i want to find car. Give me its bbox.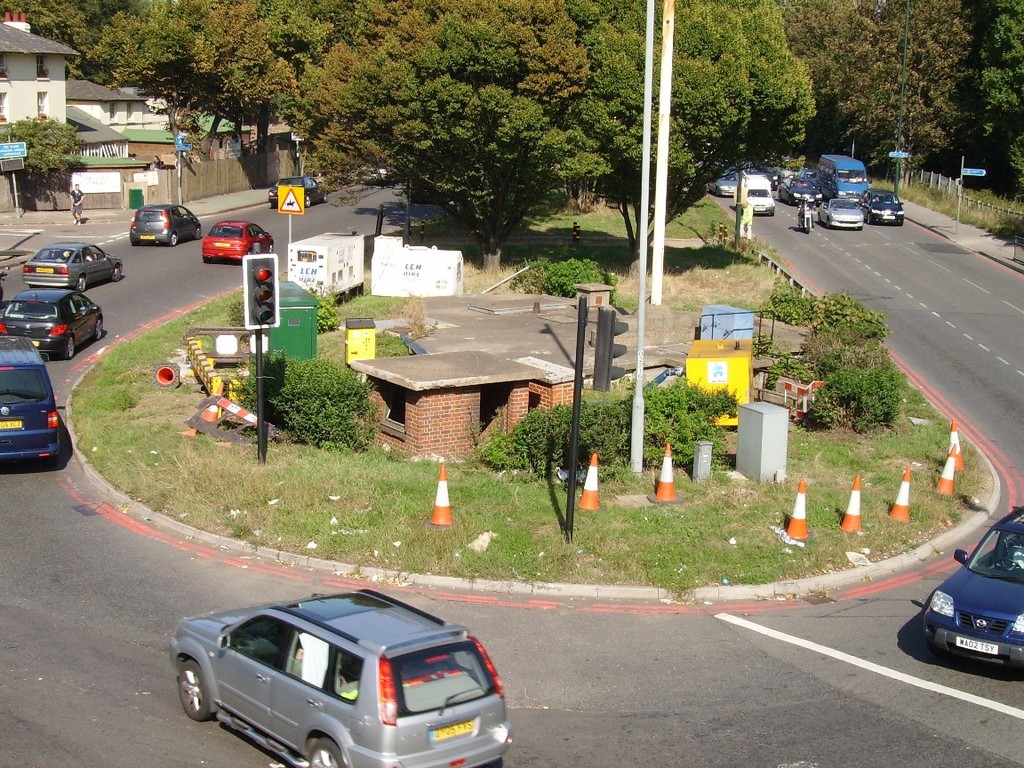
<region>23, 241, 124, 292</region>.
